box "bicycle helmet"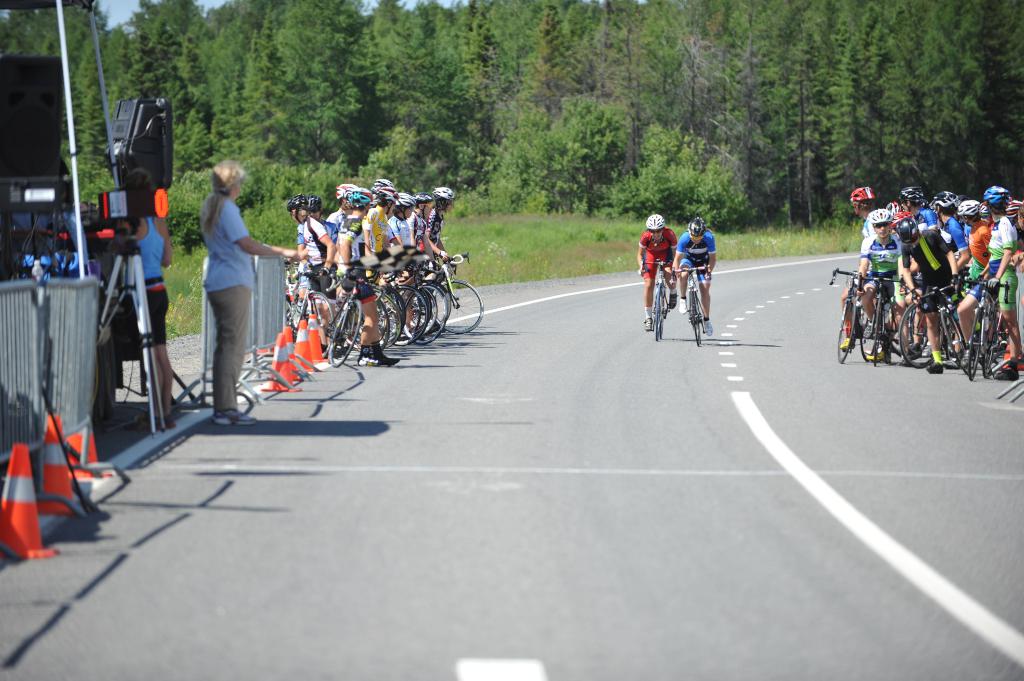
(left=284, top=195, right=305, bottom=207)
